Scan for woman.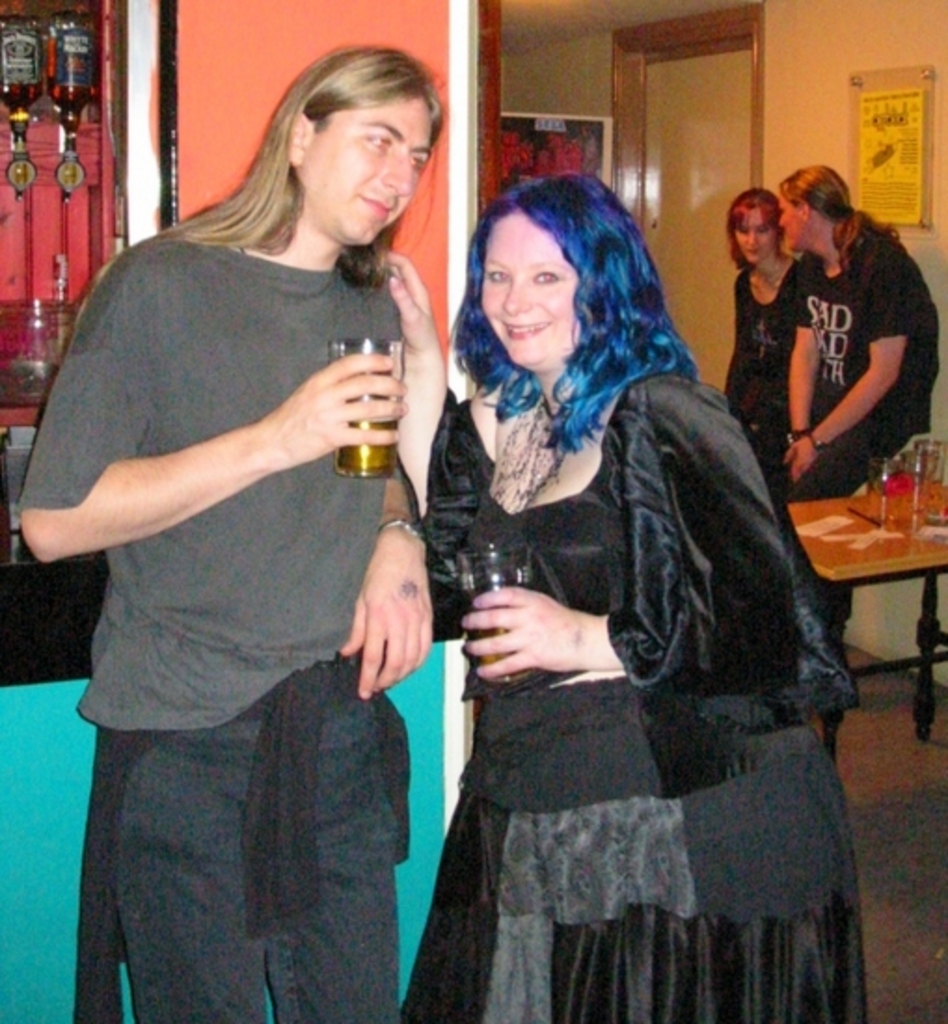
Scan result: <region>771, 164, 937, 644</region>.
